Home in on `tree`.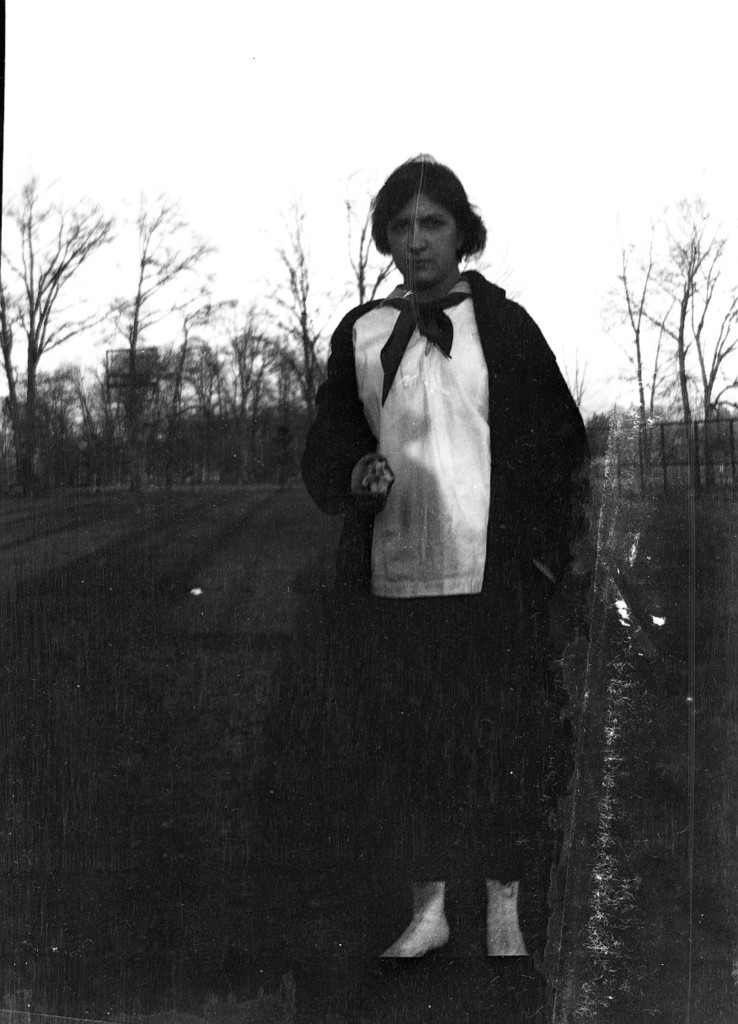
Homed in at bbox(247, 215, 315, 436).
